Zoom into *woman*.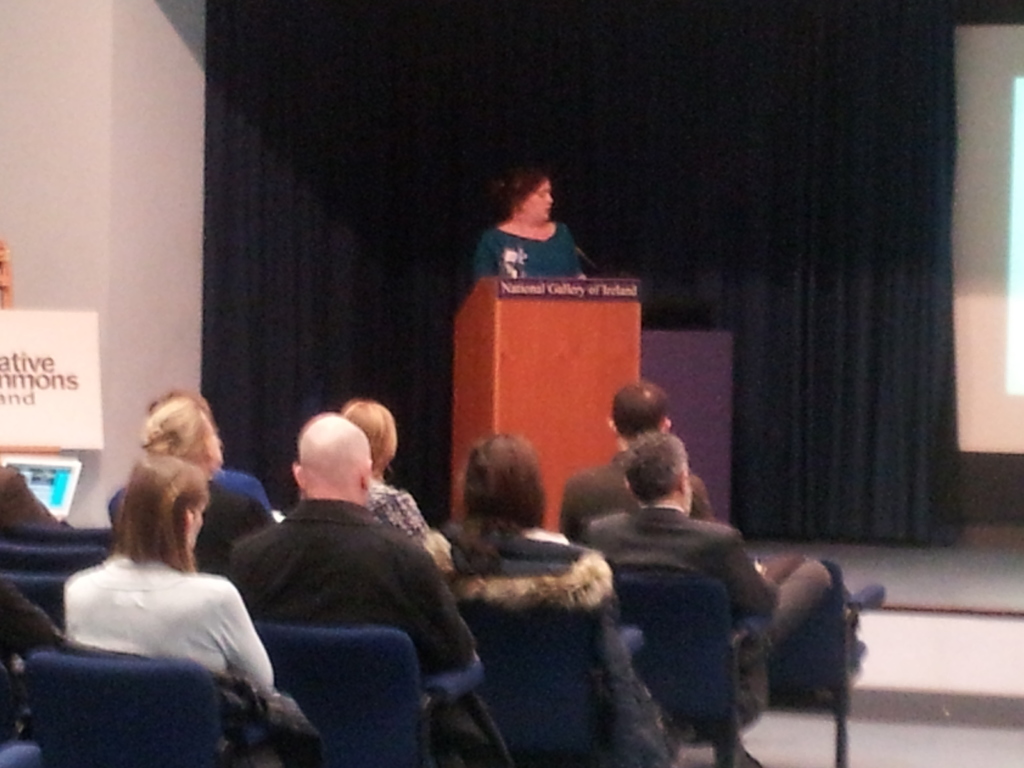
Zoom target: <box>108,390,279,548</box>.
